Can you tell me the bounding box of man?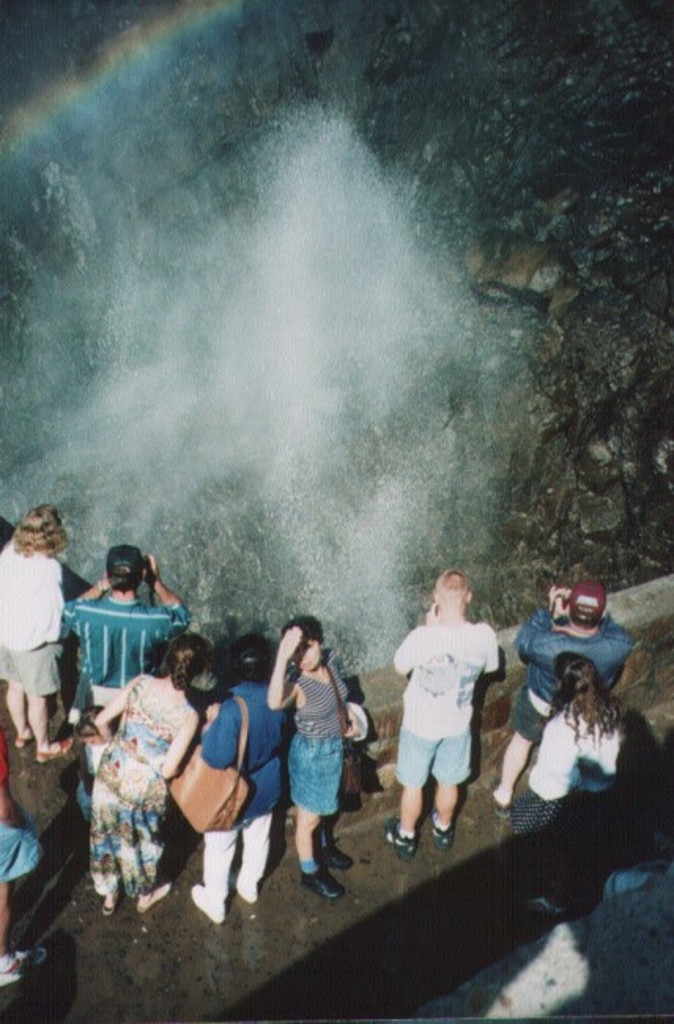
locate(487, 580, 631, 813).
